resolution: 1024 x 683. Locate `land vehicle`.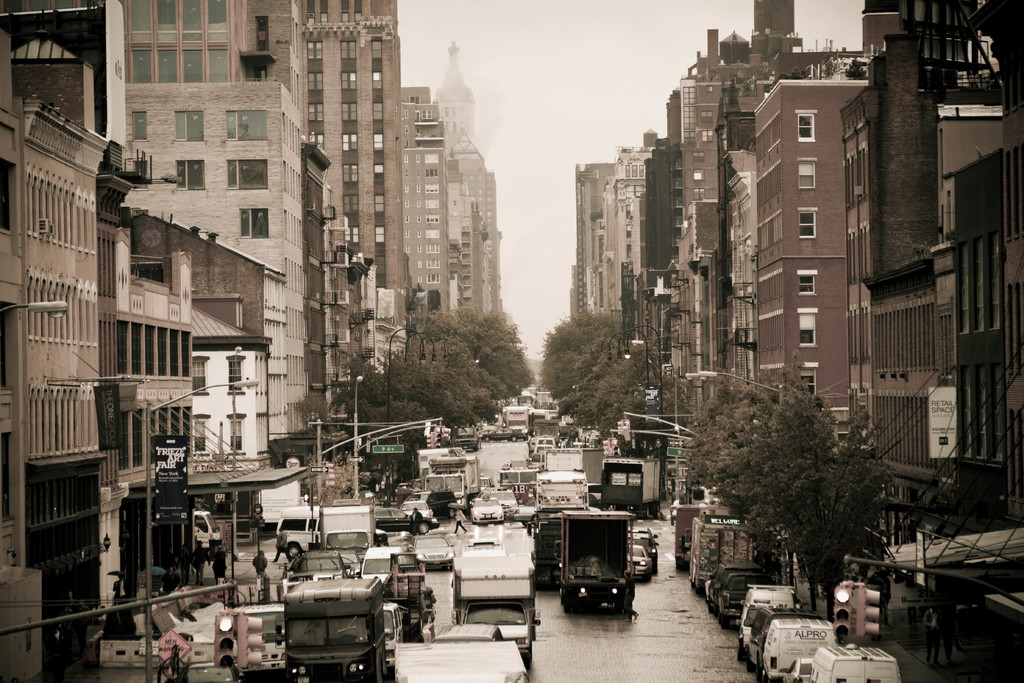
locate(381, 602, 403, 670).
